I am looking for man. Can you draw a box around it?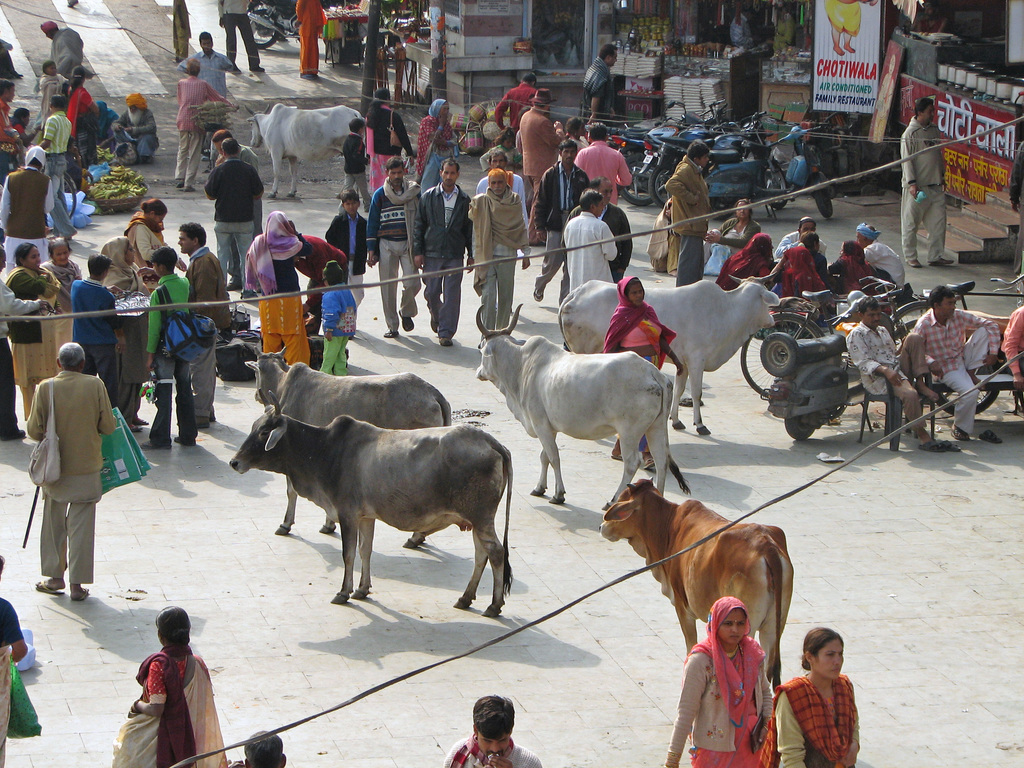
Sure, the bounding box is (472, 144, 525, 249).
